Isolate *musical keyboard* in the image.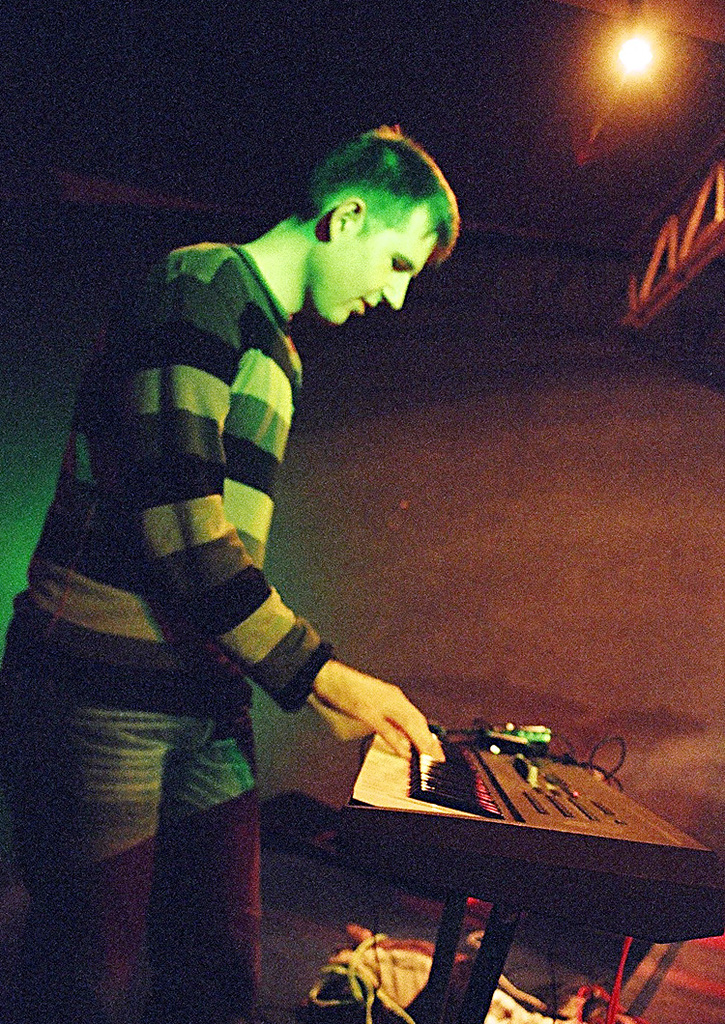
Isolated region: bbox=(332, 711, 724, 941).
